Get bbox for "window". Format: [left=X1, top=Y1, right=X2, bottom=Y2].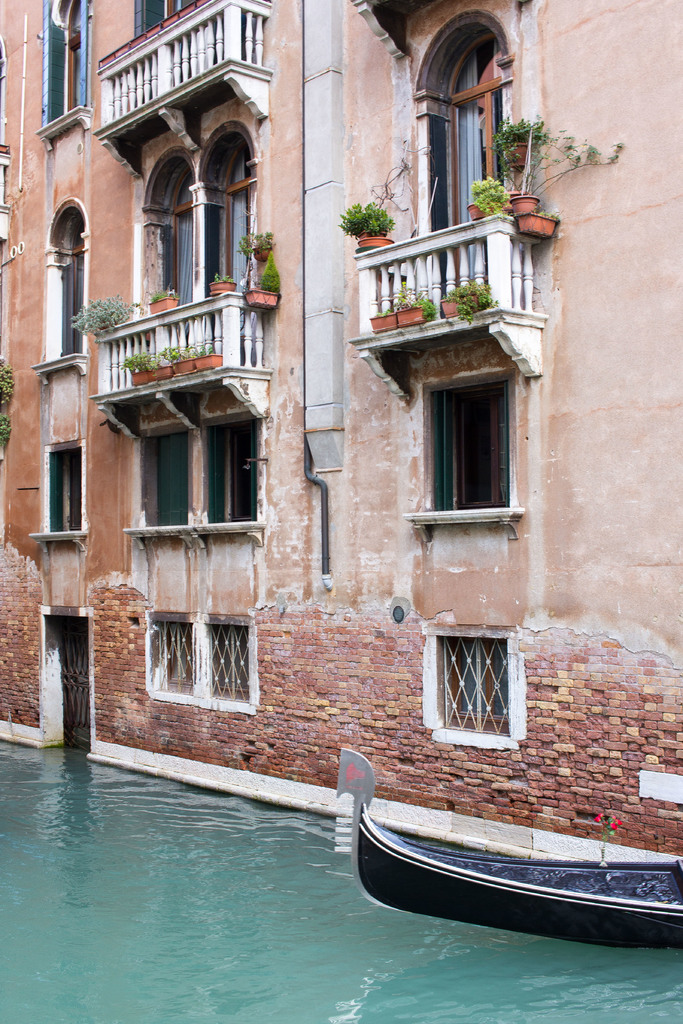
[left=420, top=373, right=507, bottom=518].
